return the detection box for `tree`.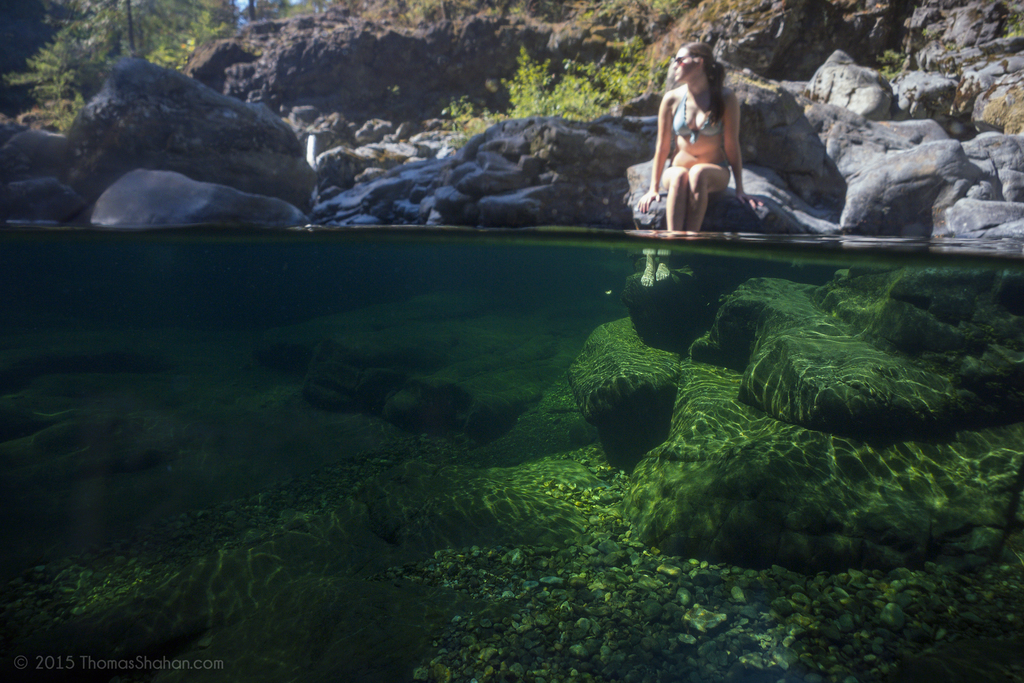
crop(9, 0, 233, 133).
